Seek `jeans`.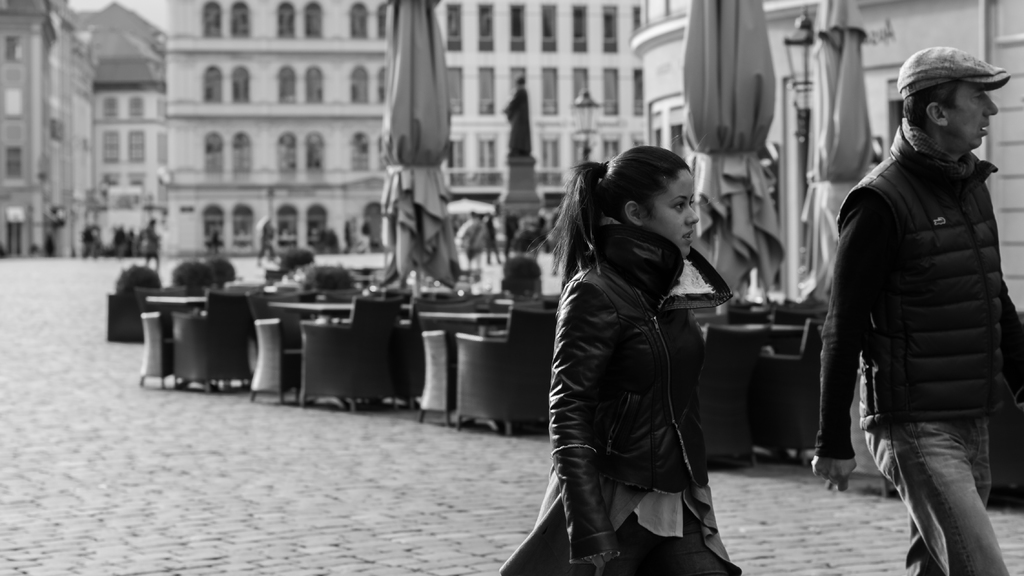
[x1=550, y1=482, x2=739, y2=575].
